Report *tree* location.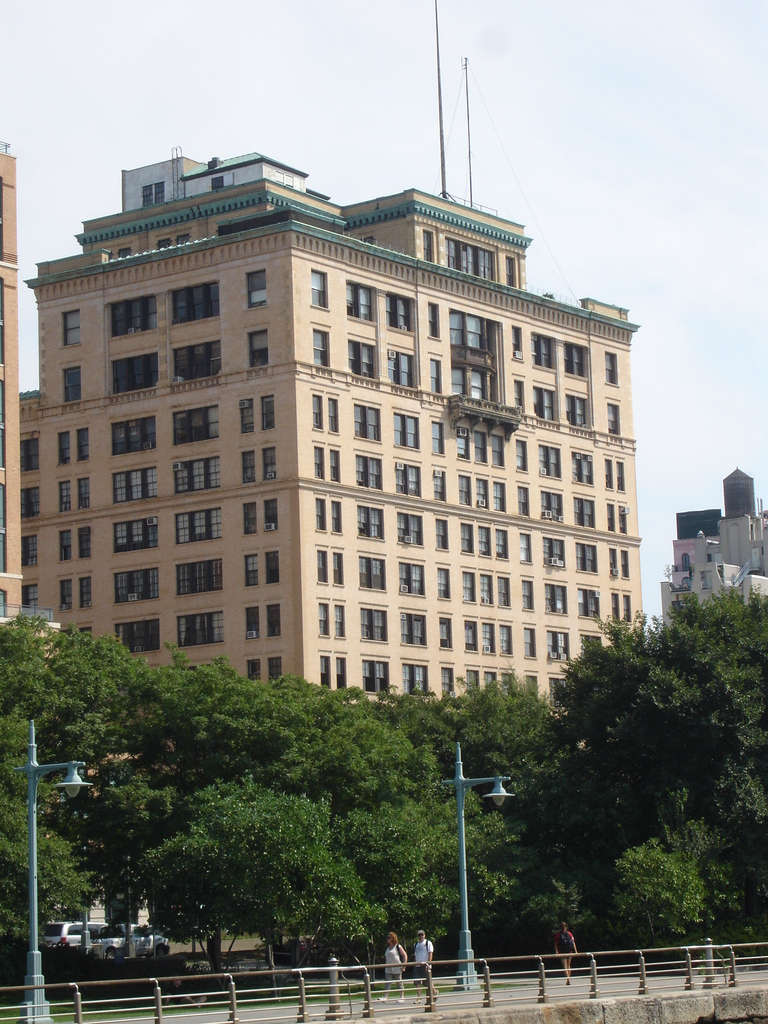
Report: {"x1": 297, "y1": 682, "x2": 465, "y2": 943}.
